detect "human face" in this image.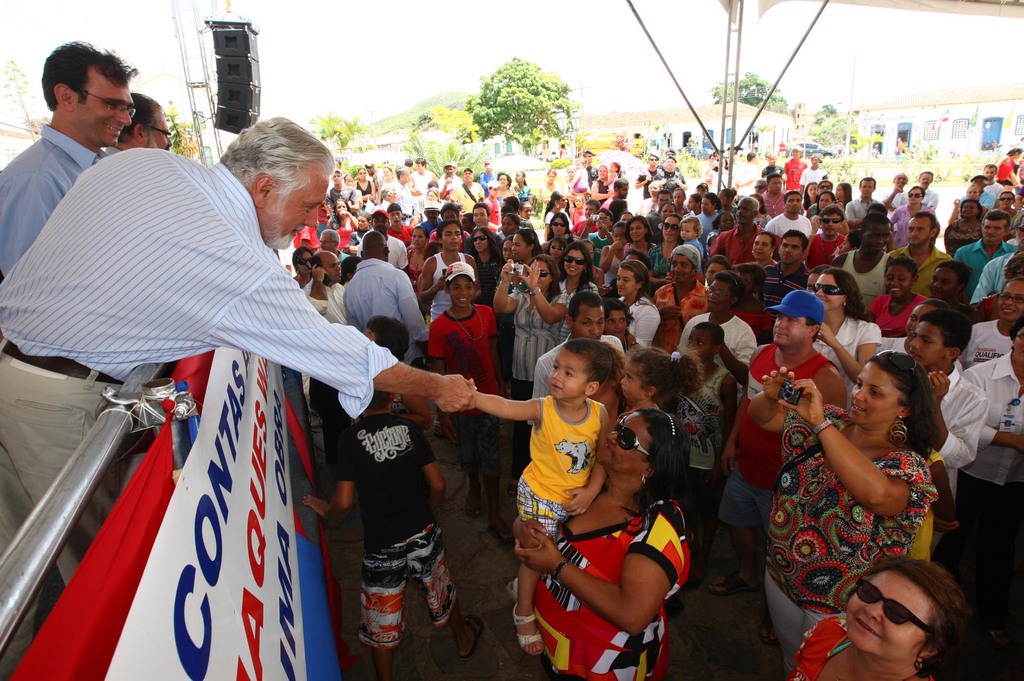
Detection: (x1=825, y1=214, x2=837, y2=235).
